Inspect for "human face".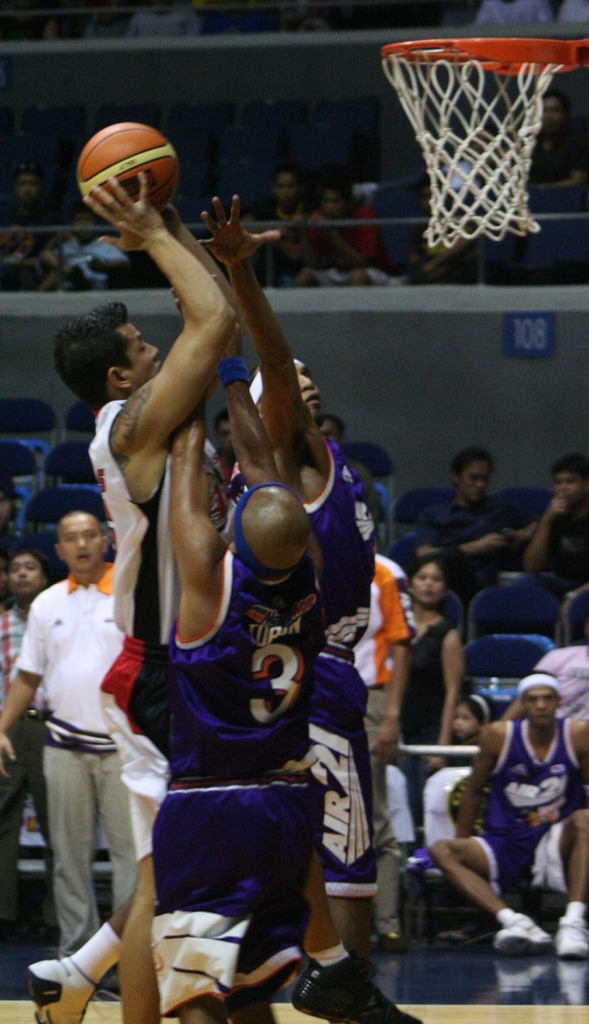
Inspection: <bbox>122, 324, 159, 385</bbox>.
